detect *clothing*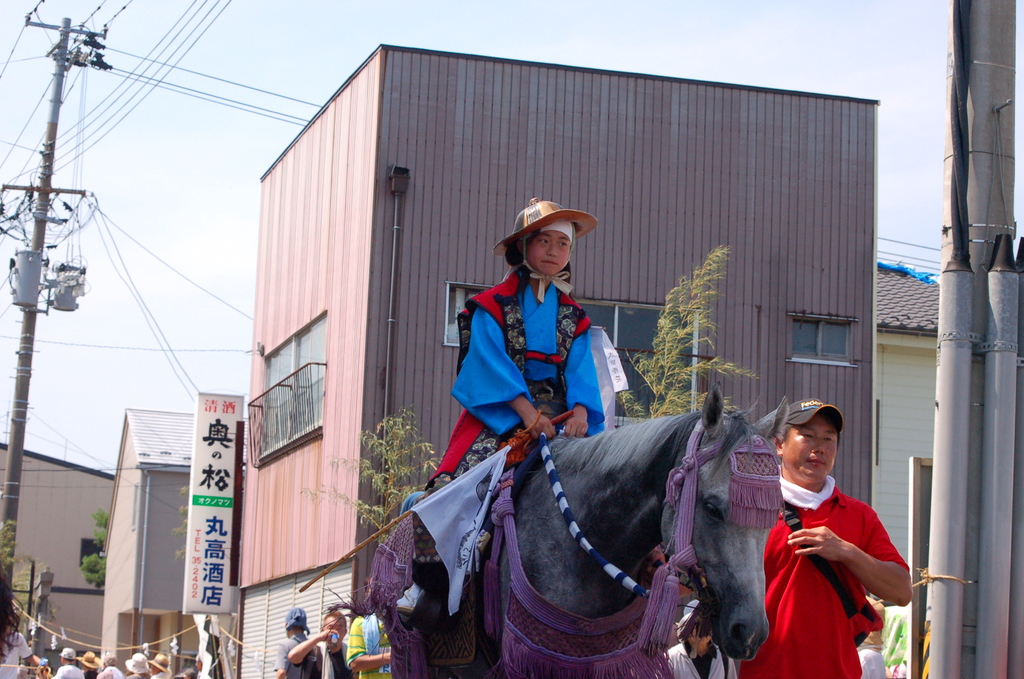
<region>342, 618, 392, 678</region>
